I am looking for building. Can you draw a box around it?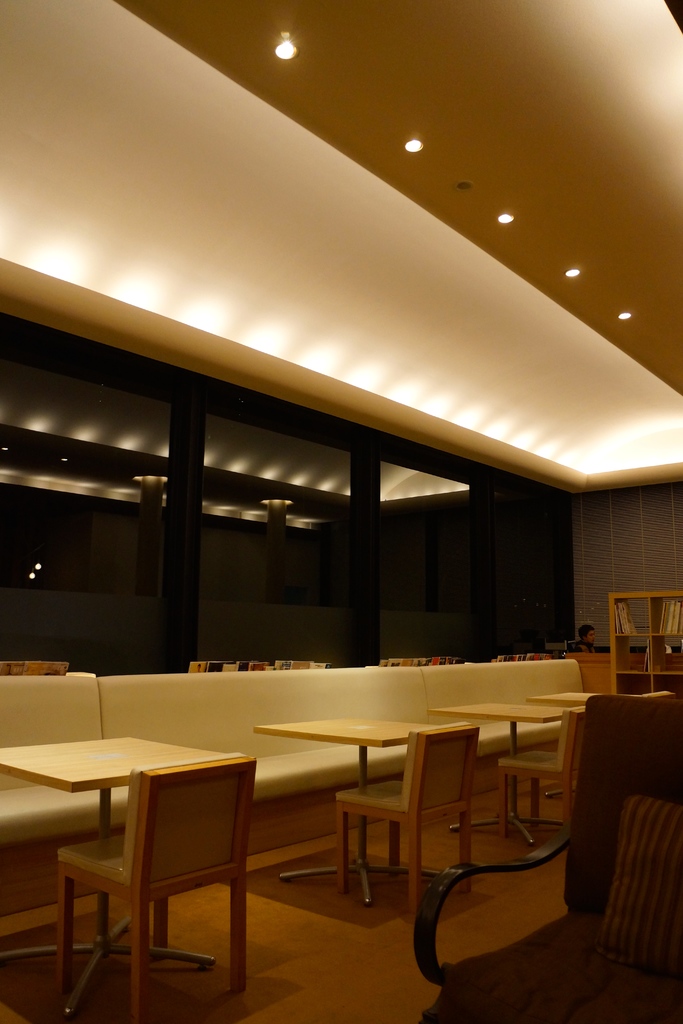
Sure, the bounding box is locate(0, 0, 682, 1023).
